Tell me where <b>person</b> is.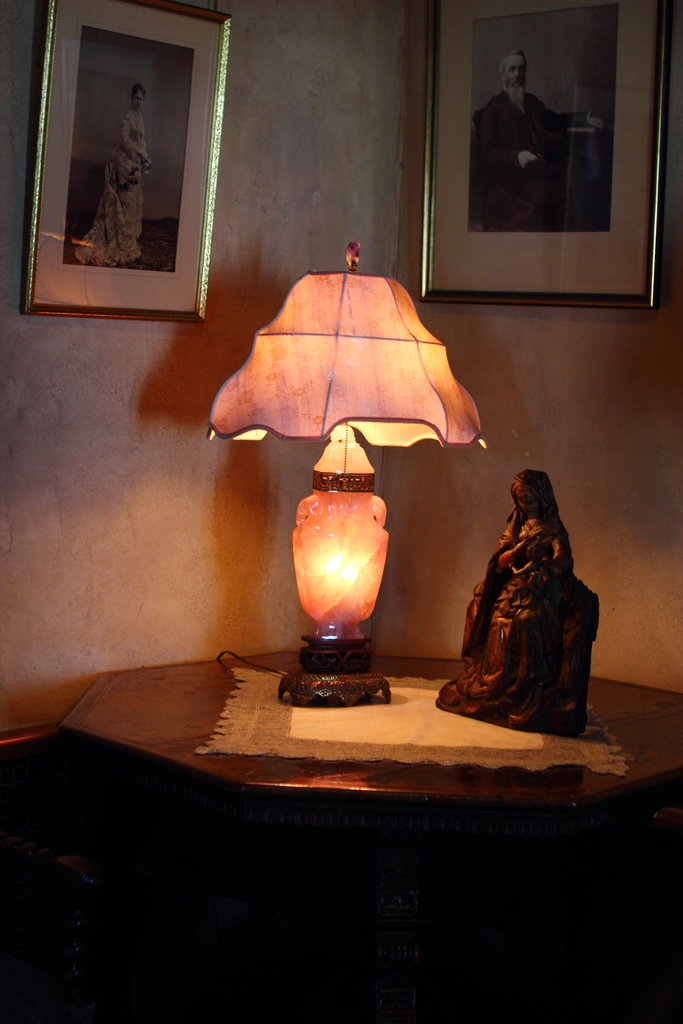
<b>person</b> is at BBox(481, 46, 607, 231).
